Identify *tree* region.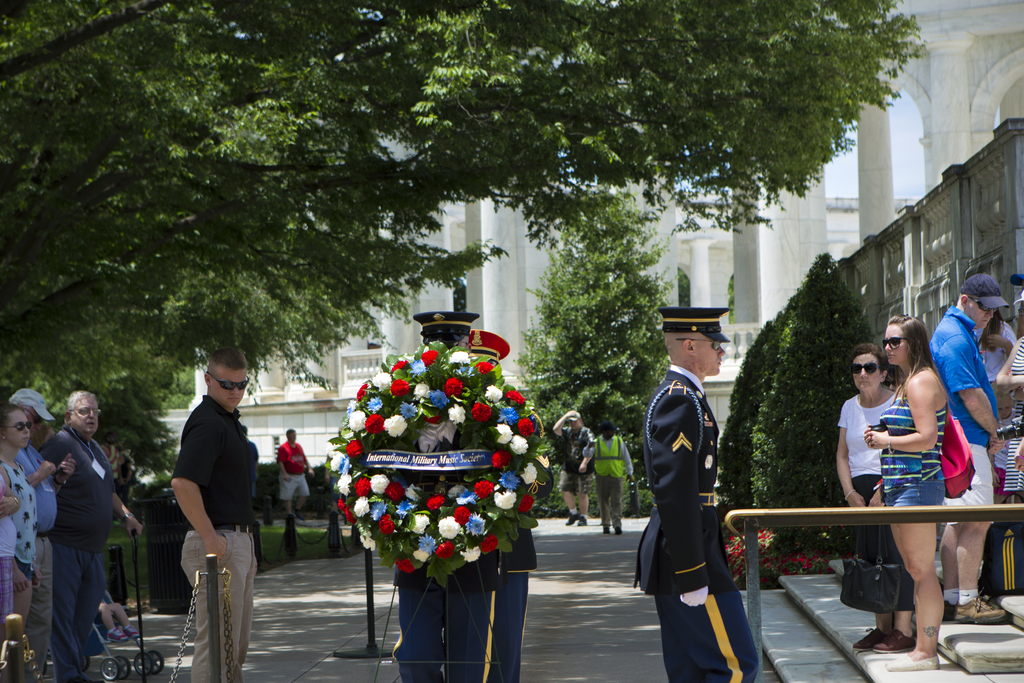
Region: {"x1": 712, "y1": 290, "x2": 798, "y2": 528}.
